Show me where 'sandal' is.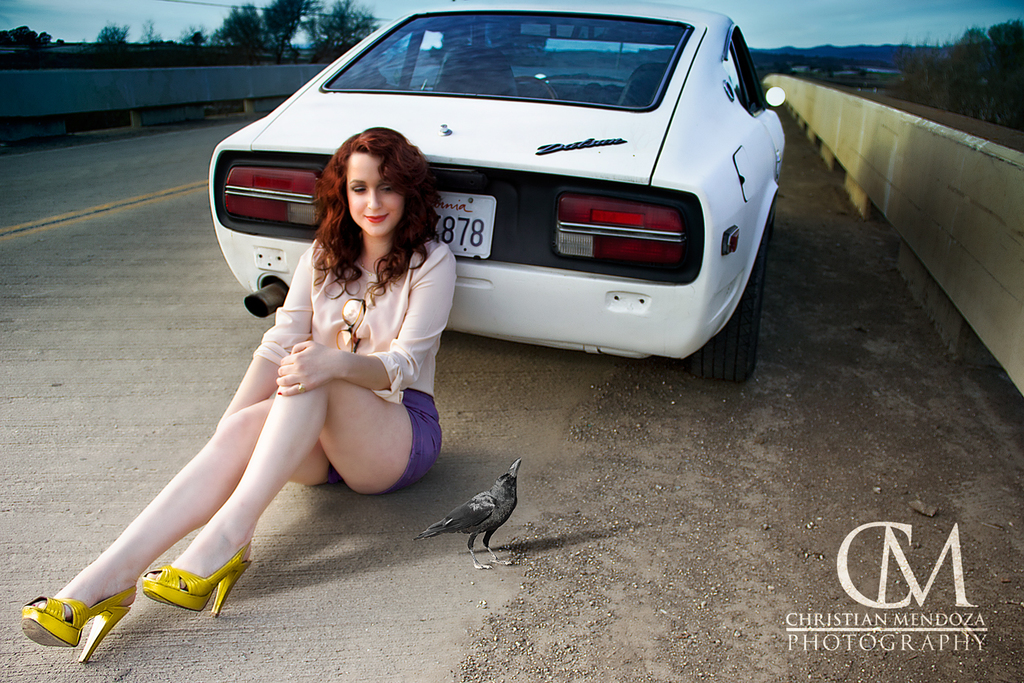
'sandal' is at pyautogui.locateOnScreen(147, 547, 252, 614).
